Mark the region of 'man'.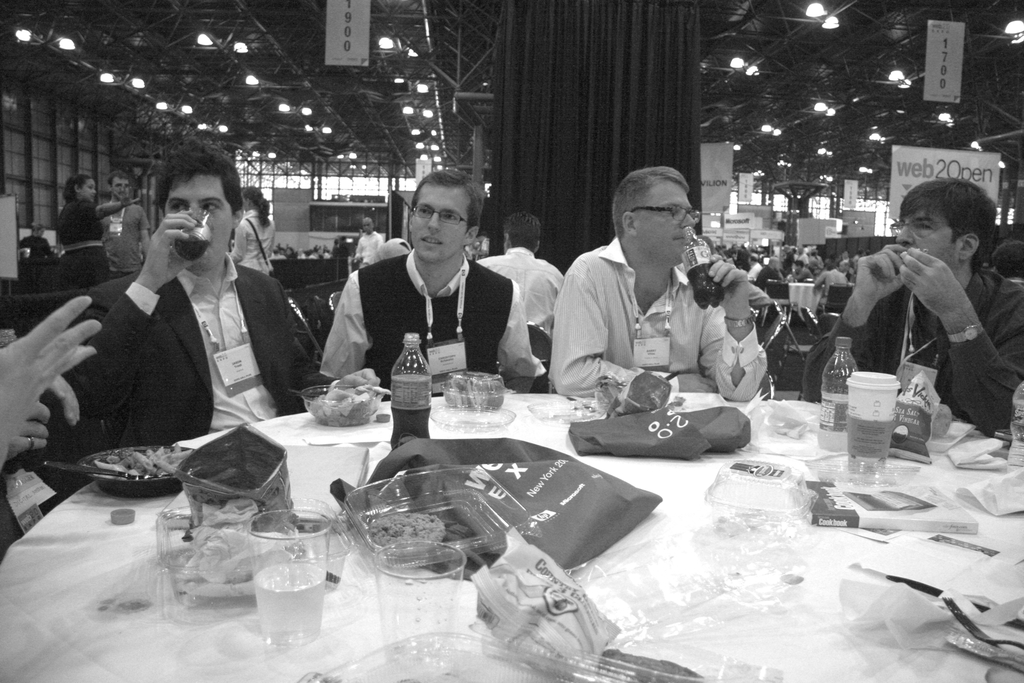
Region: x1=316 y1=169 x2=543 y2=383.
